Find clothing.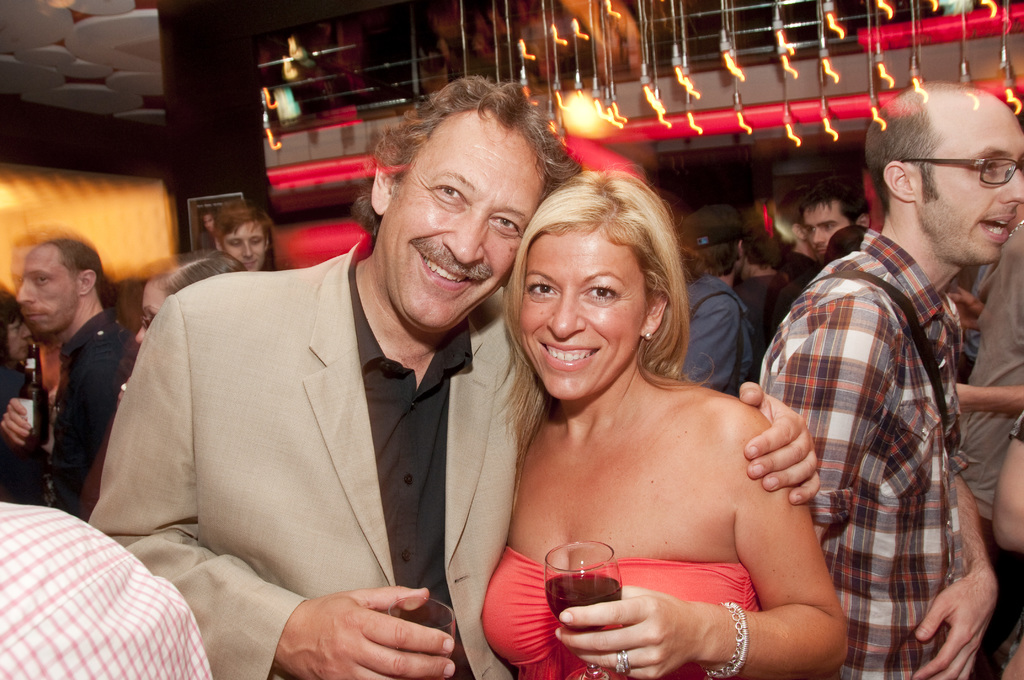
BBox(750, 216, 979, 679).
